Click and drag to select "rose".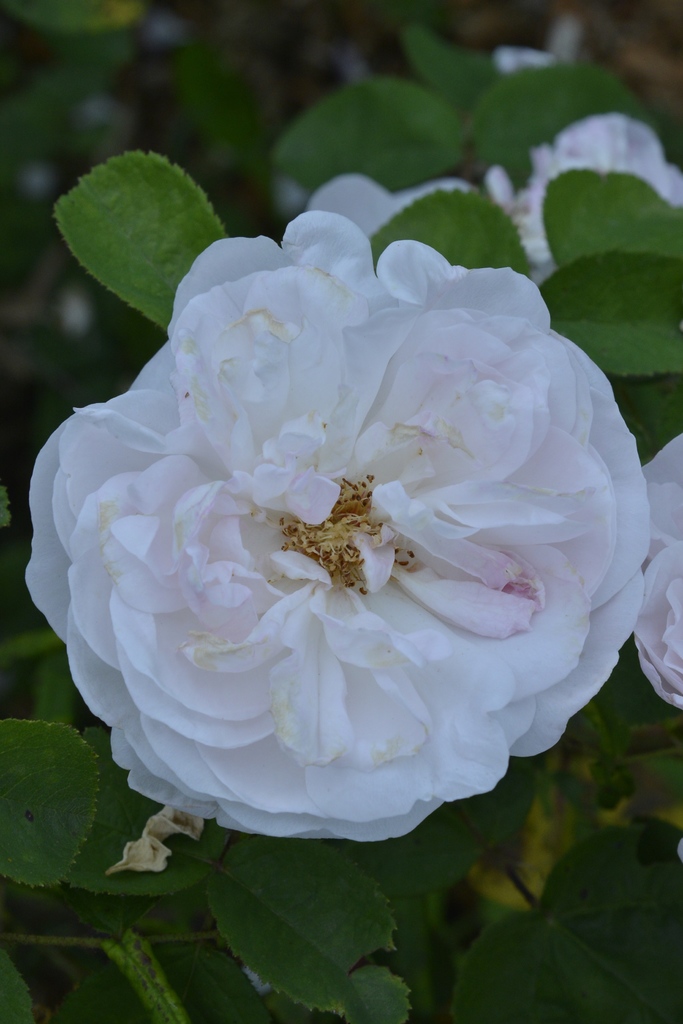
Selection: [x1=625, y1=420, x2=682, y2=705].
